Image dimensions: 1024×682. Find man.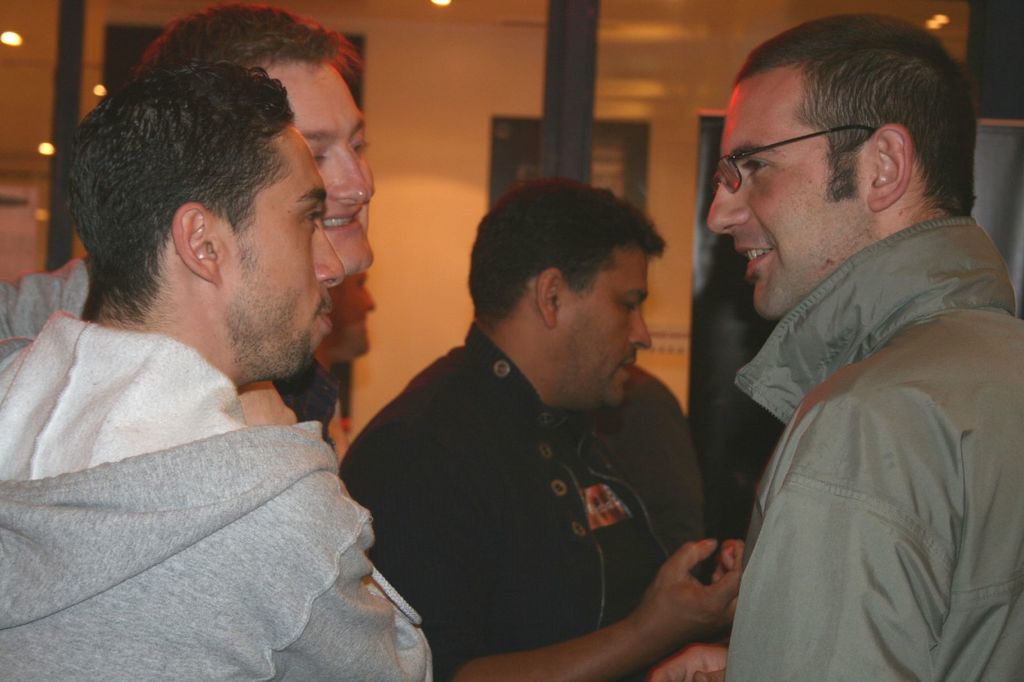
bbox(344, 164, 760, 669).
